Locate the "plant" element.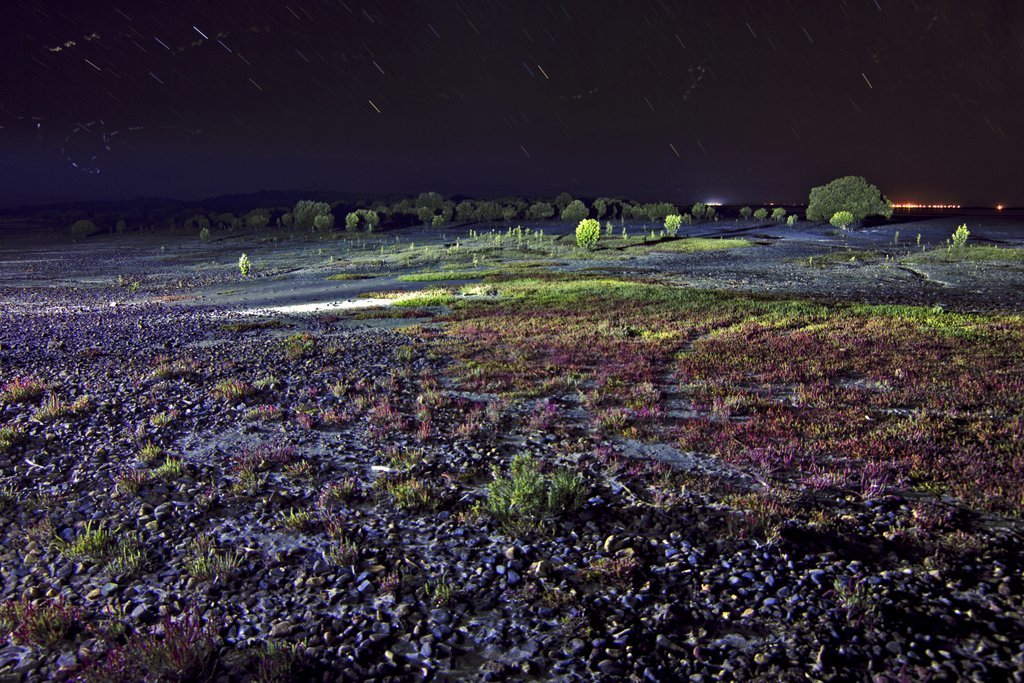
Element bbox: bbox=(185, 530, 254, 589).
